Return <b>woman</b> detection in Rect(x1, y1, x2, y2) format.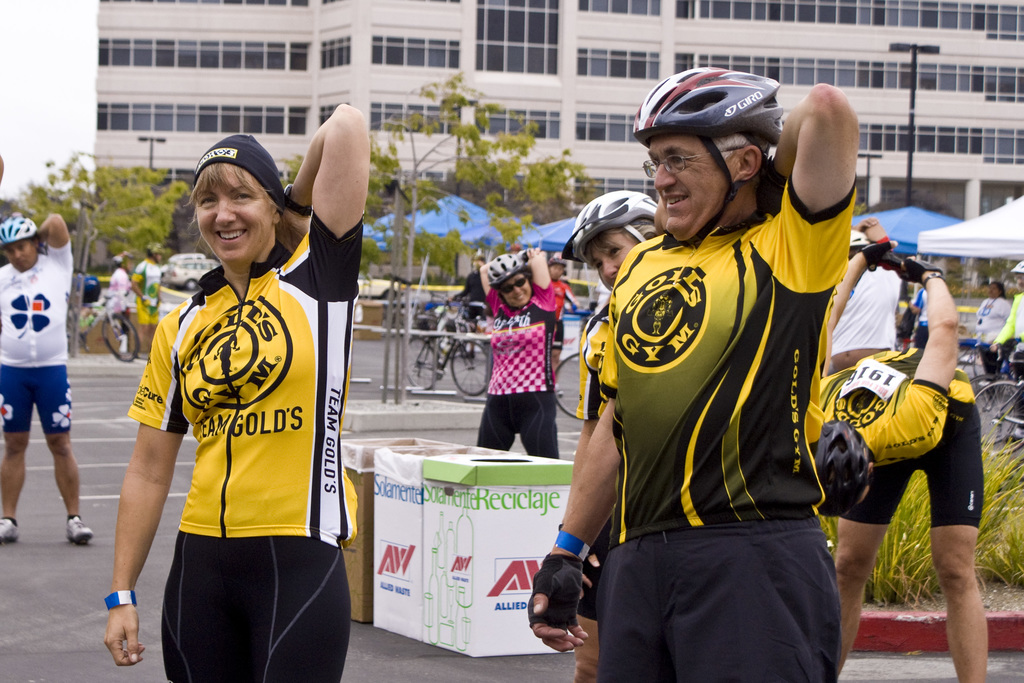
Rect(73, 140, 355, 668).
